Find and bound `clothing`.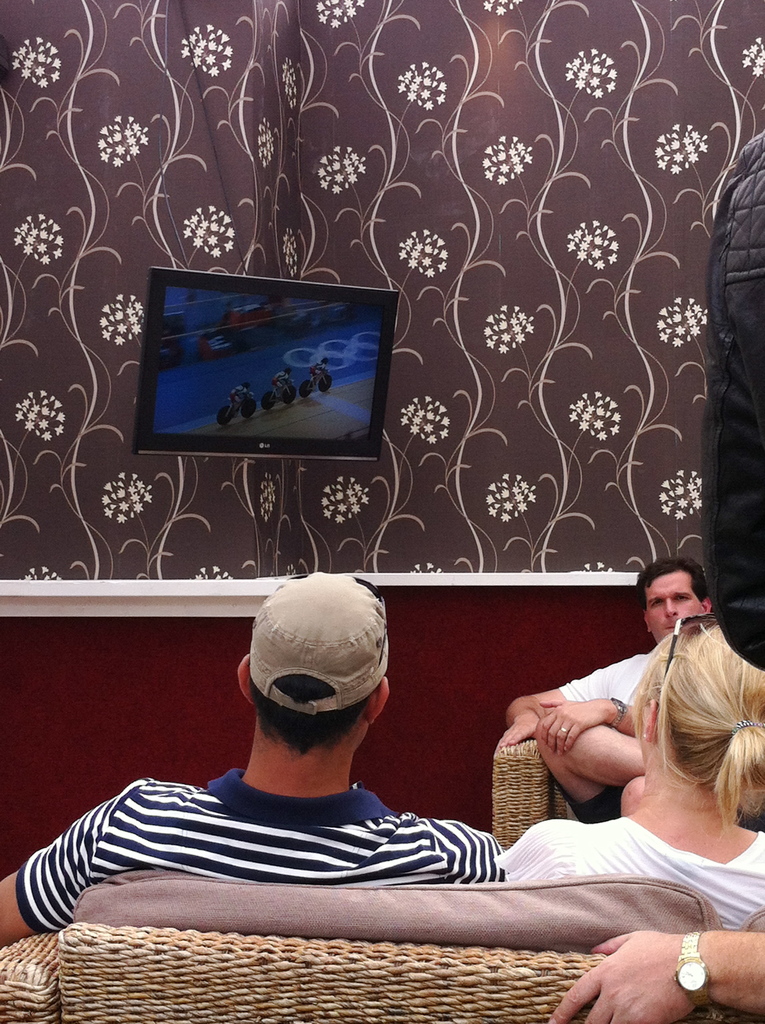
Bound: {"left": 16, "top": 766, "right": 502, "bottom": 938}.
